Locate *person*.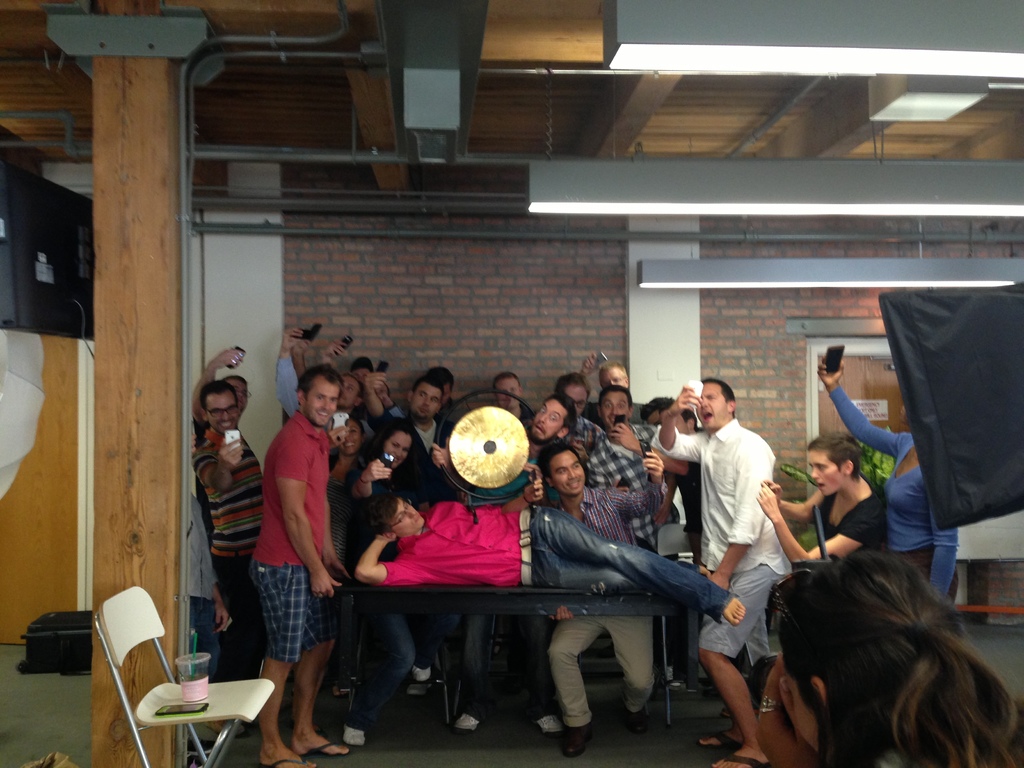
Bounding box: (x1=364, y1=367, x2=455, y2=486).
